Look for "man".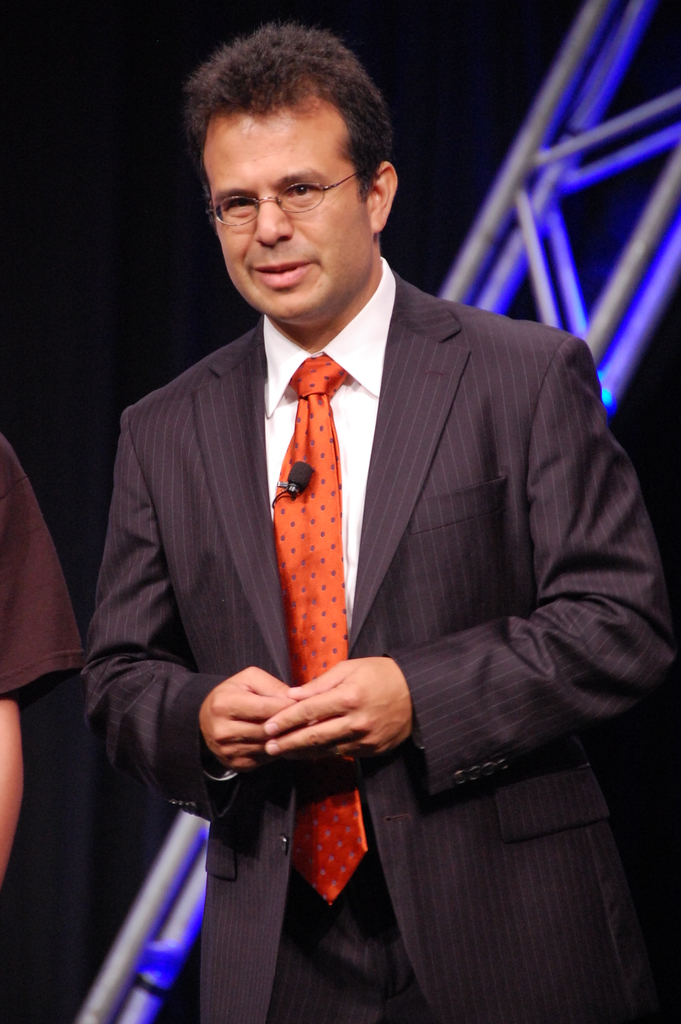
Found: bbox=(76, 69, 632, 980).
